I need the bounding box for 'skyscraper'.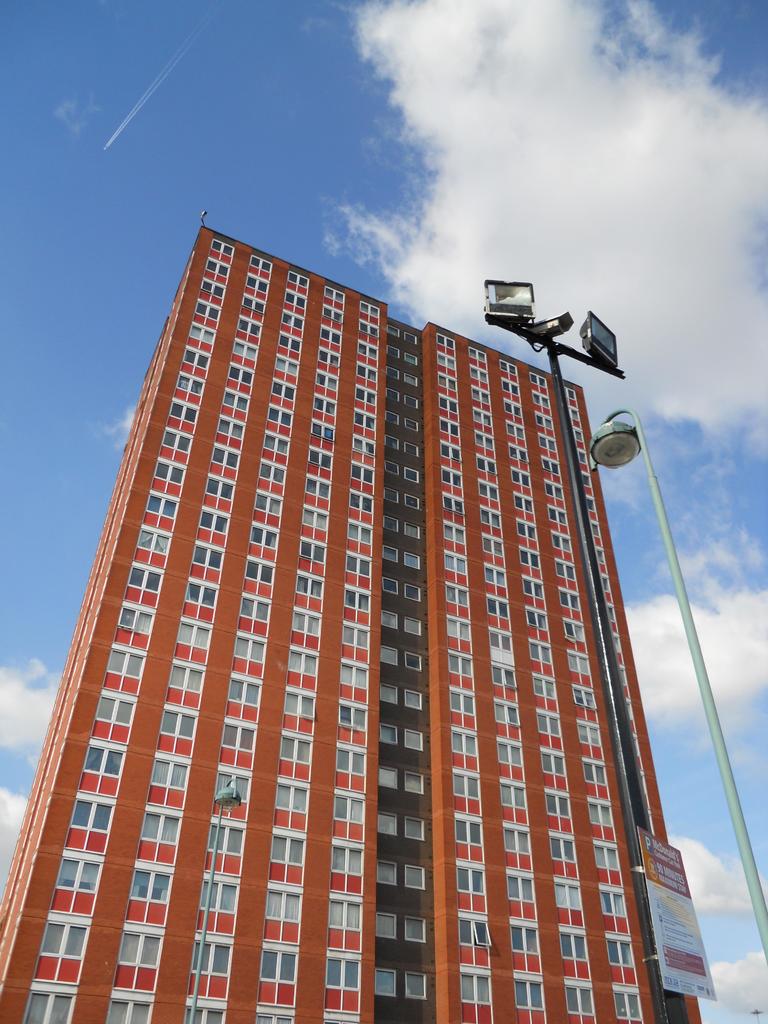
Here it is: [32, 224, 723, 1023].
